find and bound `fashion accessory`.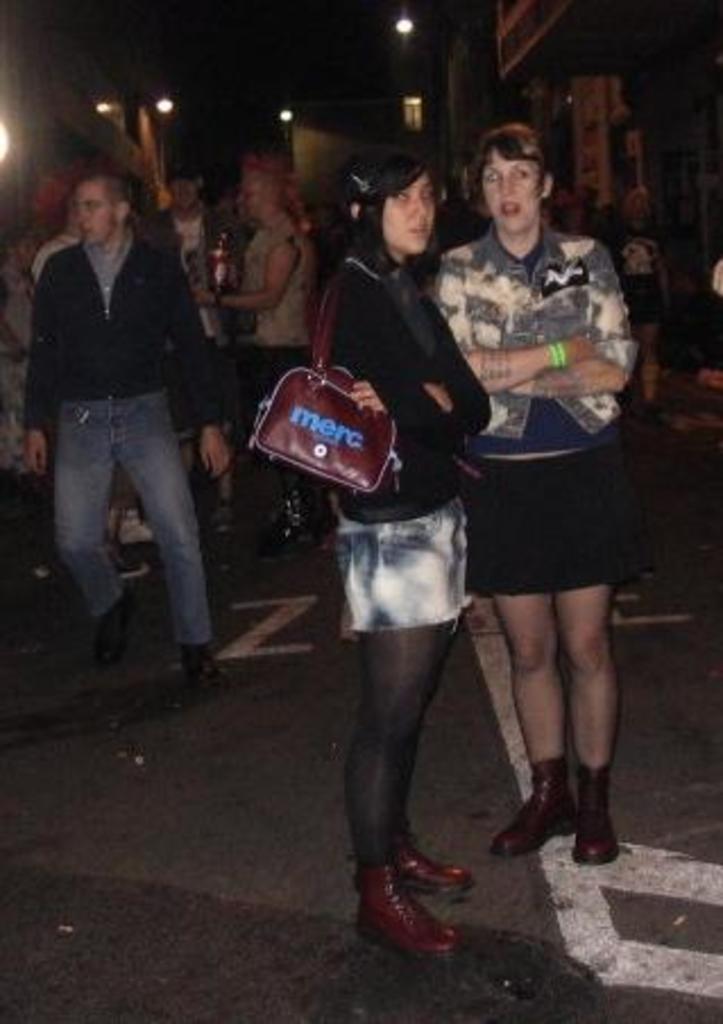
Bound: [499, 754, 573, 865].
